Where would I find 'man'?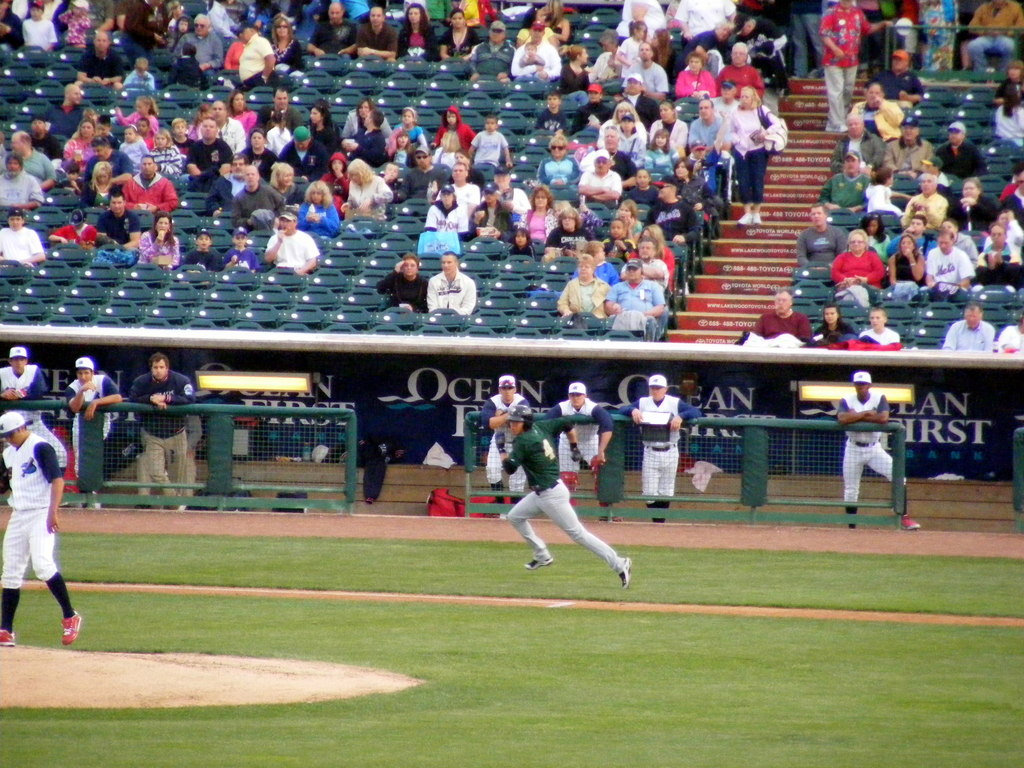
At {"left": 616, "top": 373, "right": 707, "bottom": 524}.
